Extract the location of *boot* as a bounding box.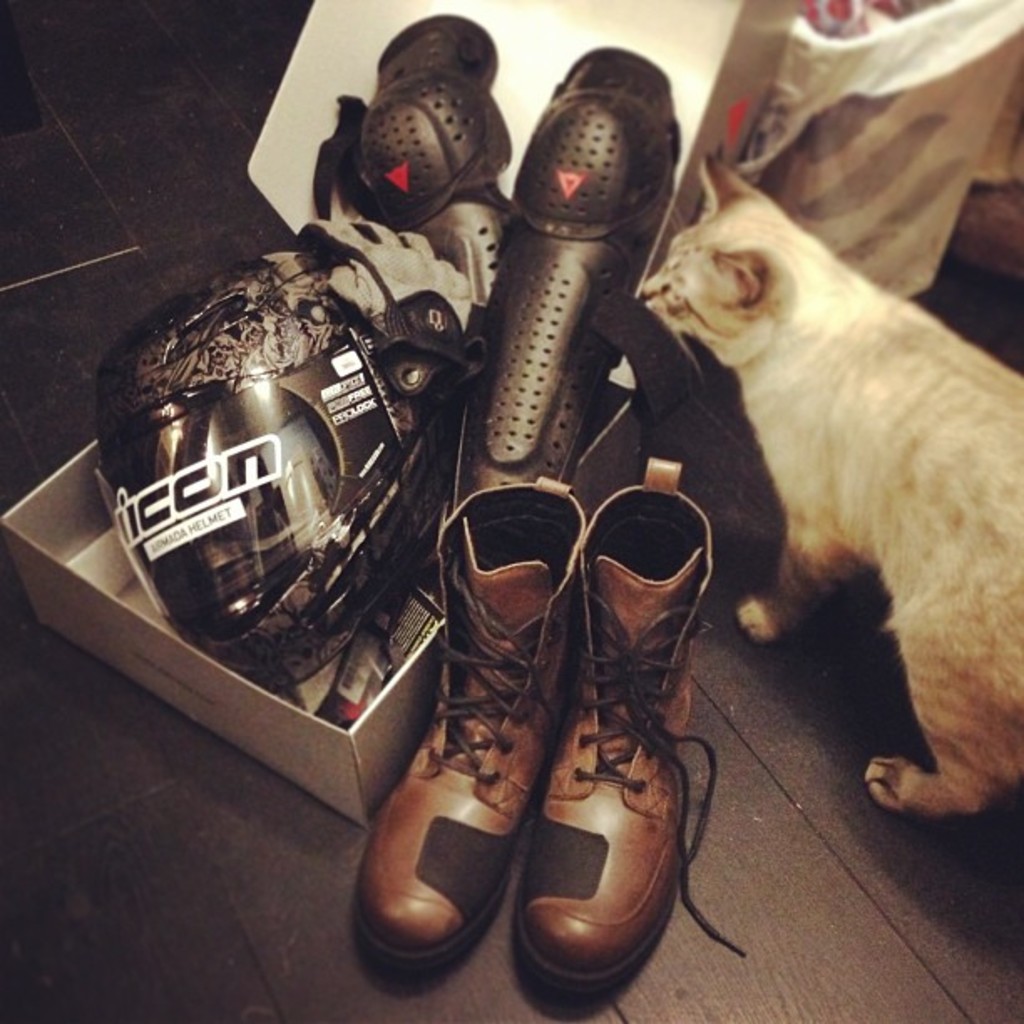
<region>356, 477, 587, 965</region>.
